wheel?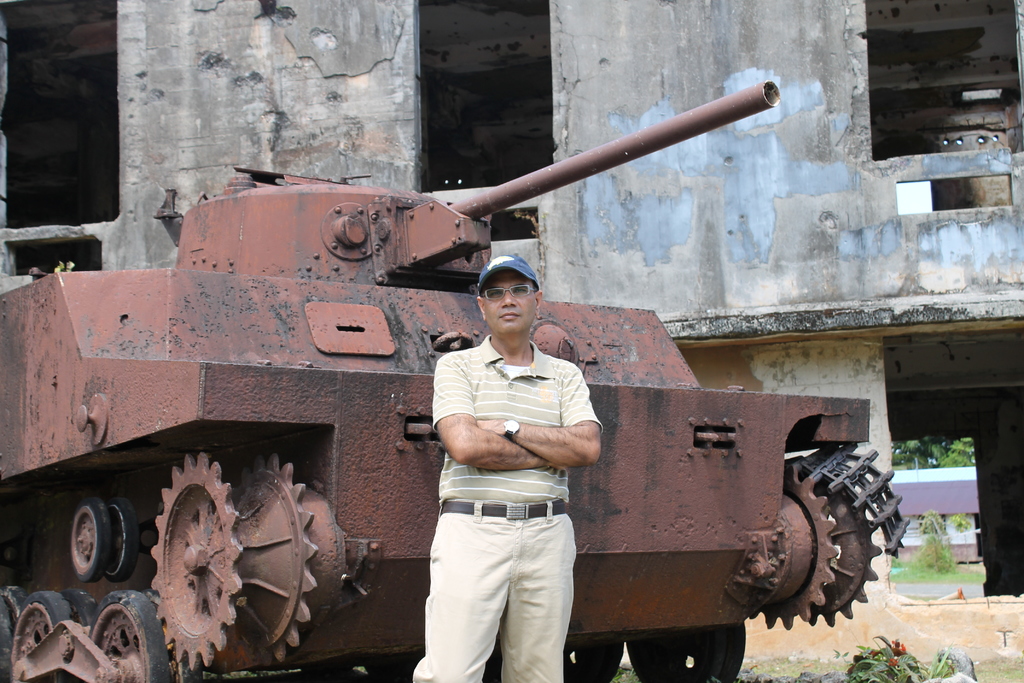
72 499 102 580
